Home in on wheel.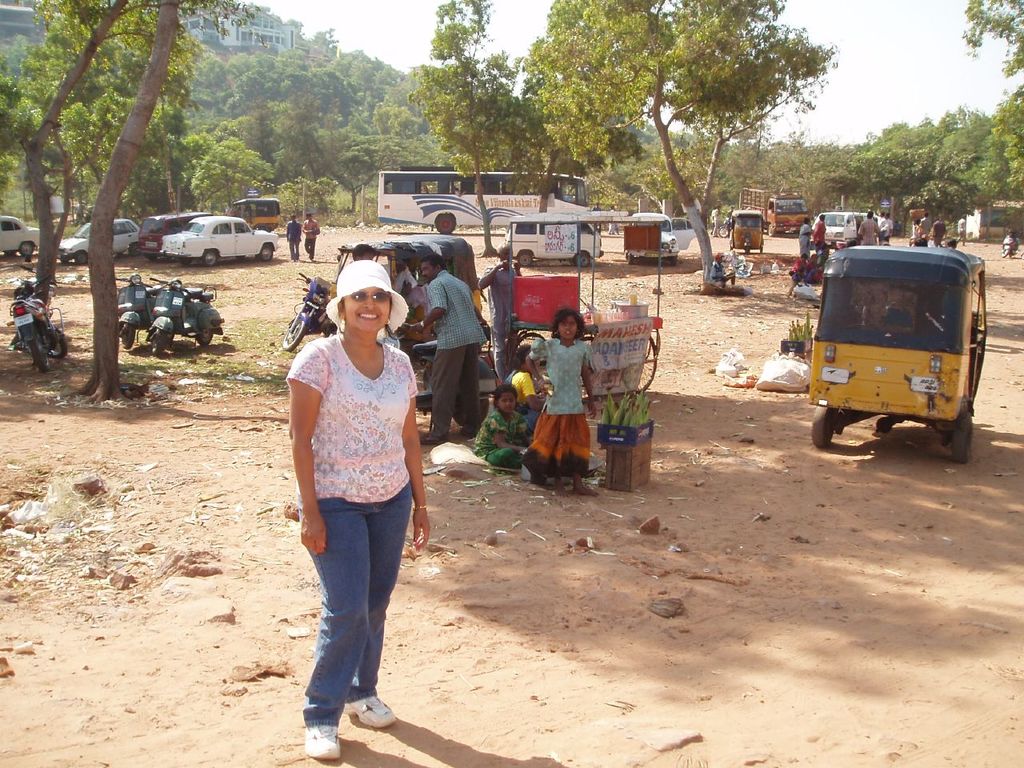
Homed in at (left=809, top=404, right=833, bottom=448).
